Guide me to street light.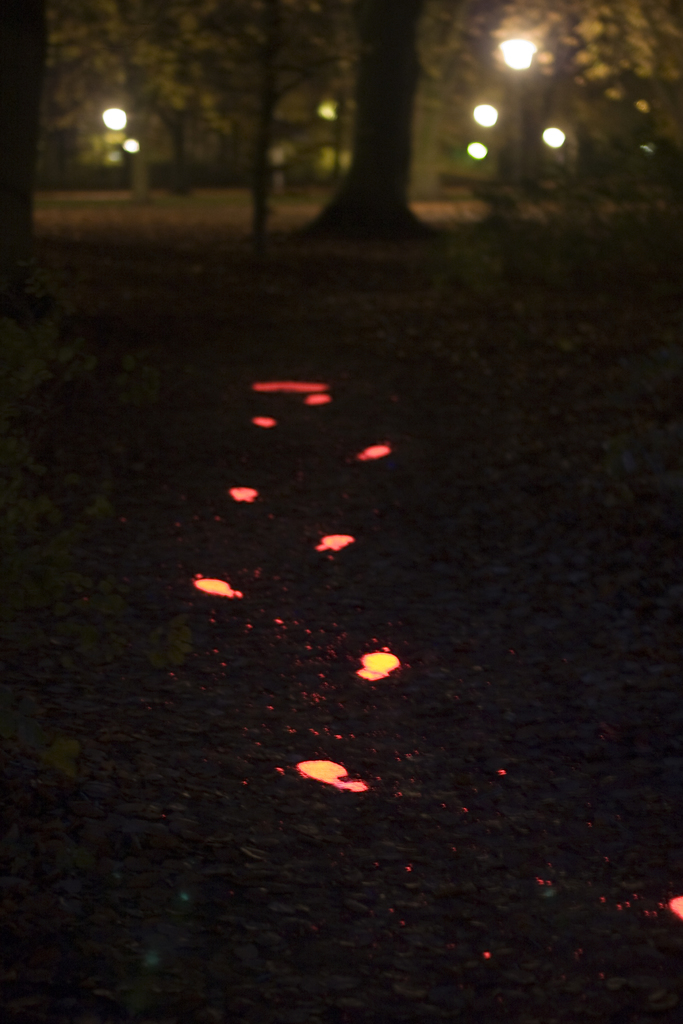
Guidance: <box>92,102,133,137</box>.
